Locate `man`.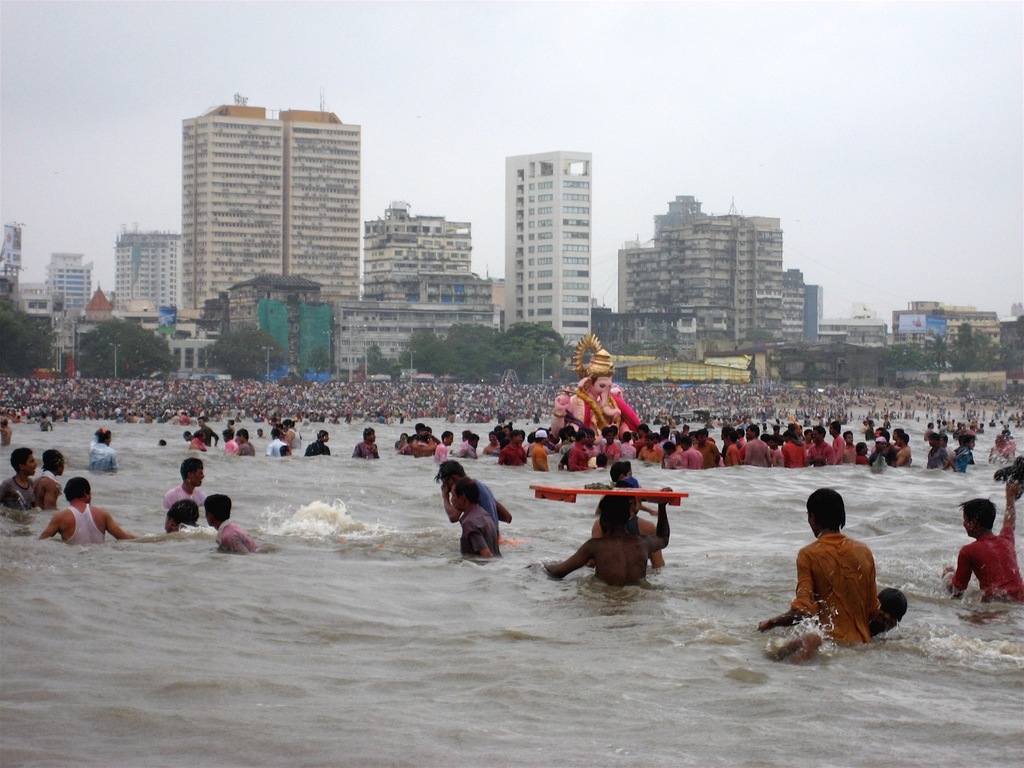
Bounding box: 870,440,896,464.
